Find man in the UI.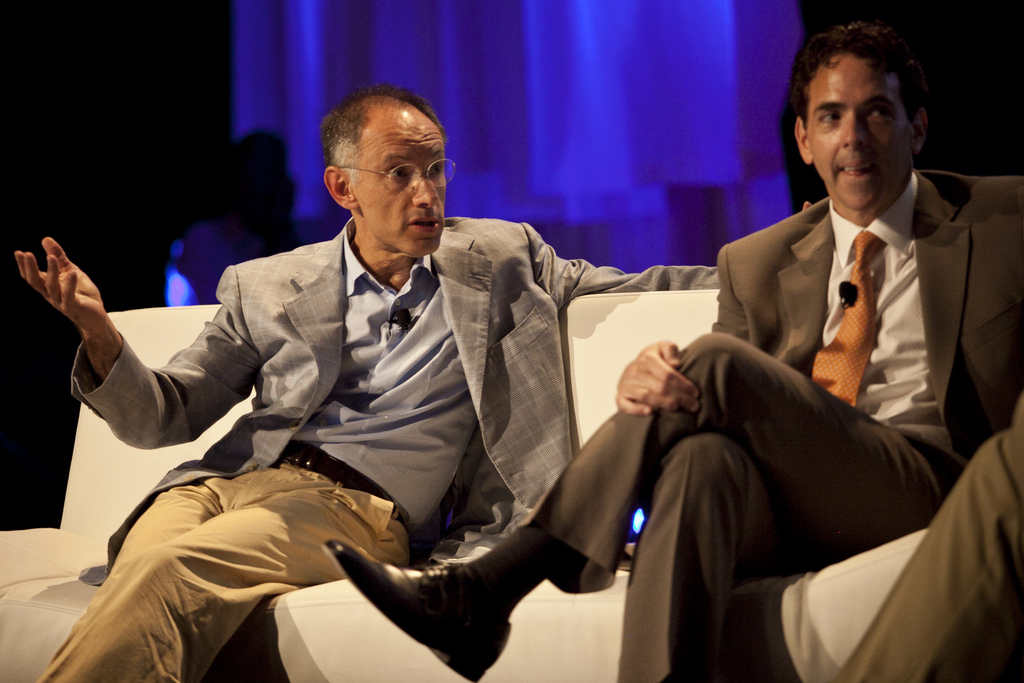
UI element at [left=312, top=33, right=1023, bottom=682].
